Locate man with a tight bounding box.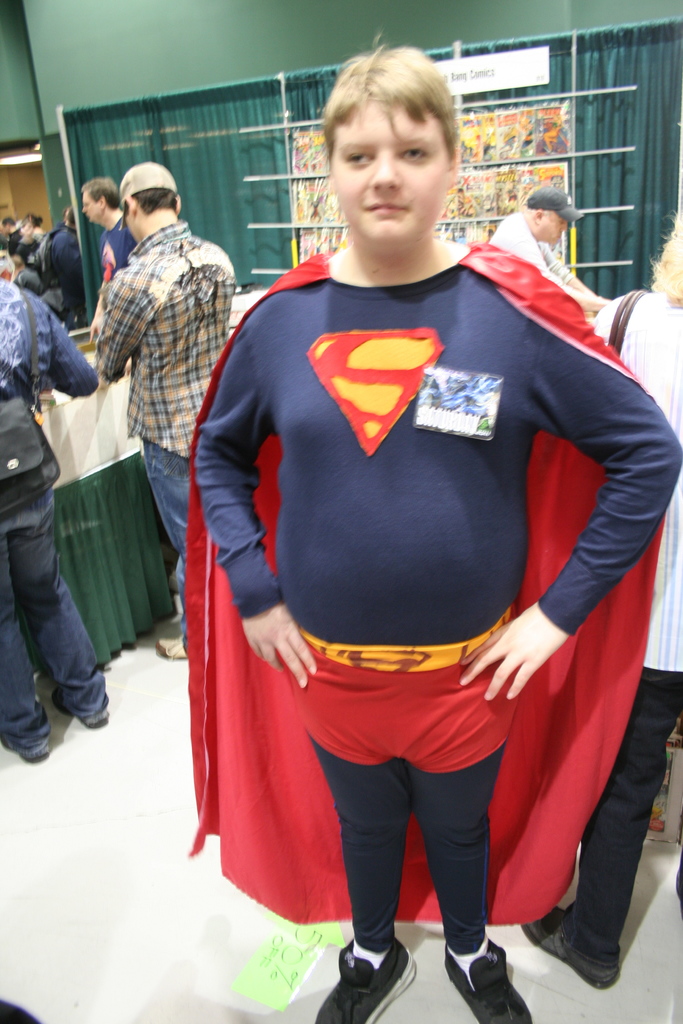
l=174, t=58, r=658, b=1005.
